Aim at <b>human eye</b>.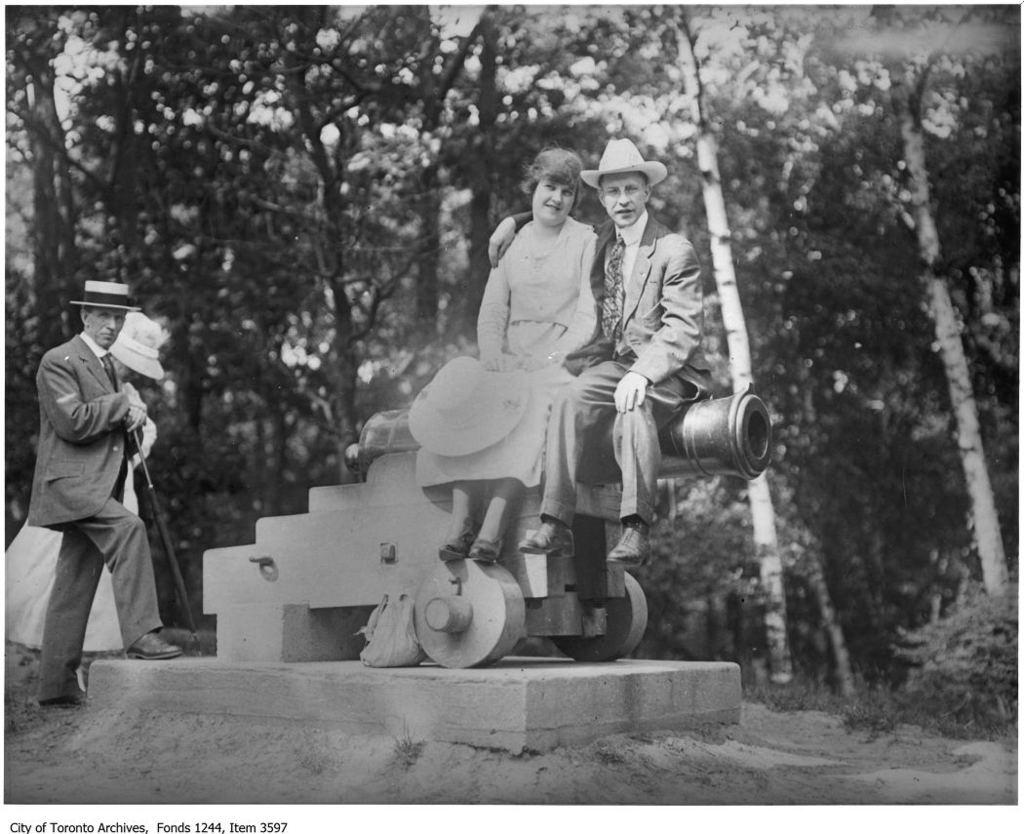
Aimed at 98 311 110 318.
